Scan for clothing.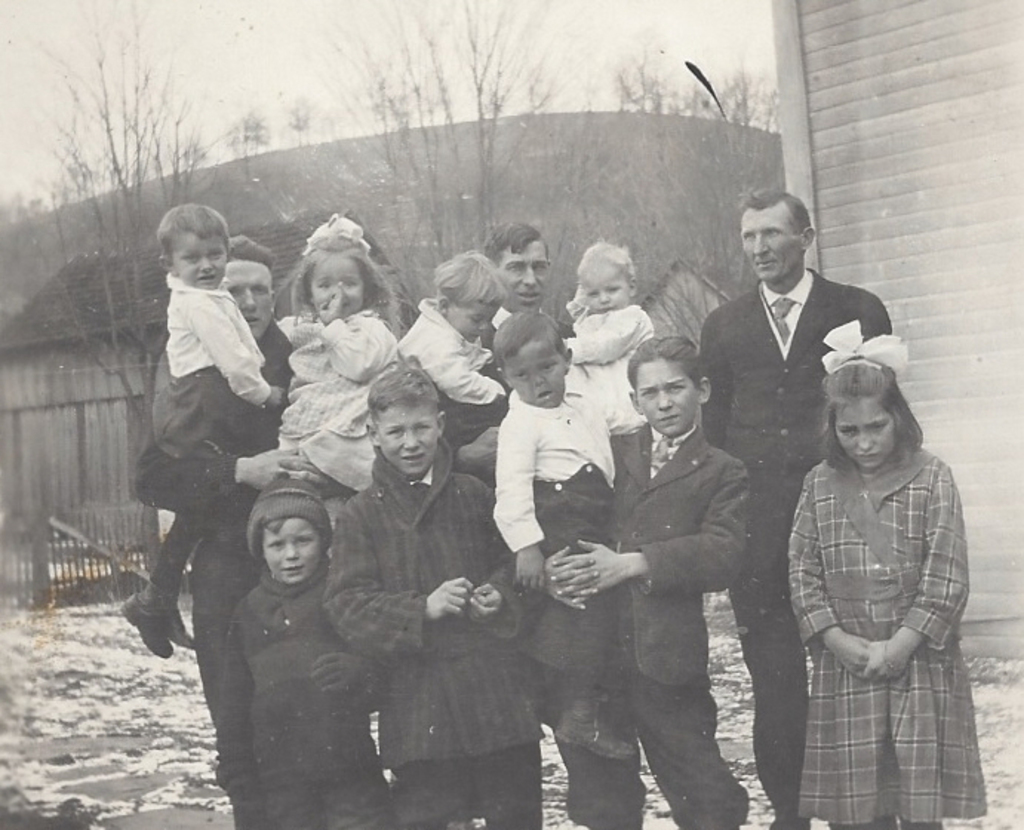
Scan result: {"x1": 568, "y1": 302, "x2": 664, "y2": 428}.
